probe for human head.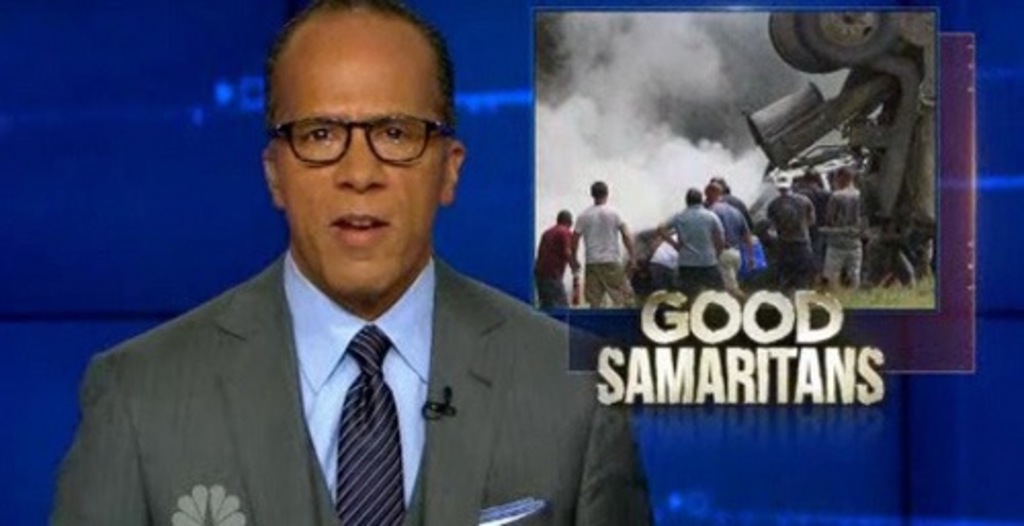
Probe result: box=[233, 20, 453, 330].
